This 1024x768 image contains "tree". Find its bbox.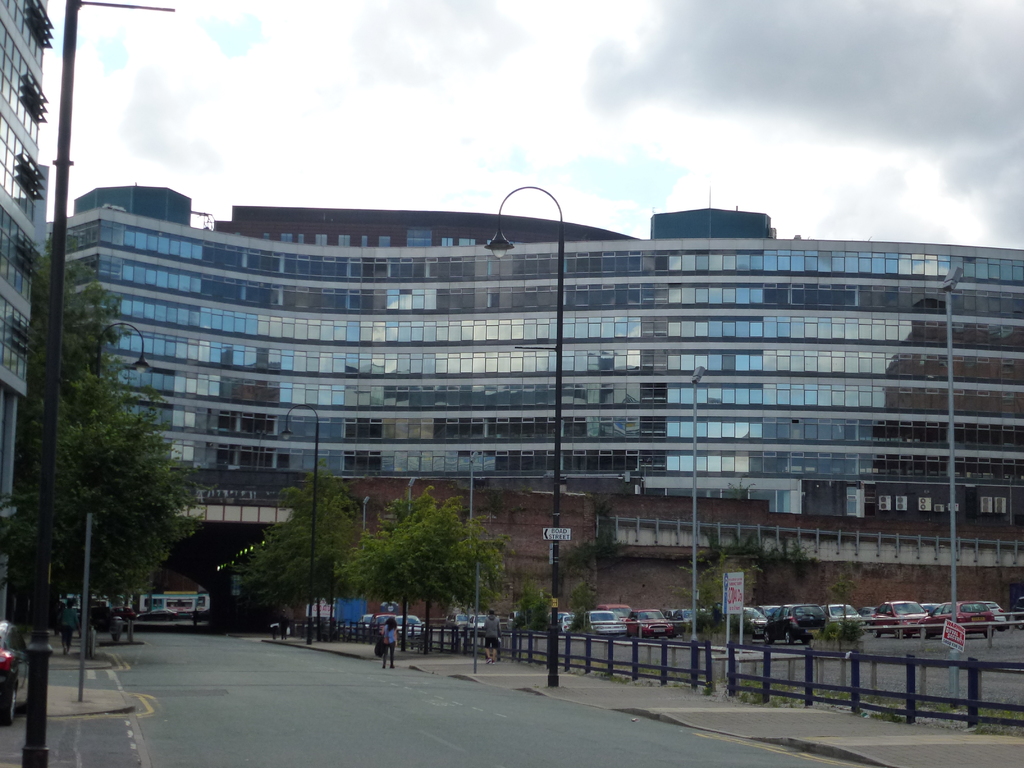
crop(234, 464, 361, 623).
